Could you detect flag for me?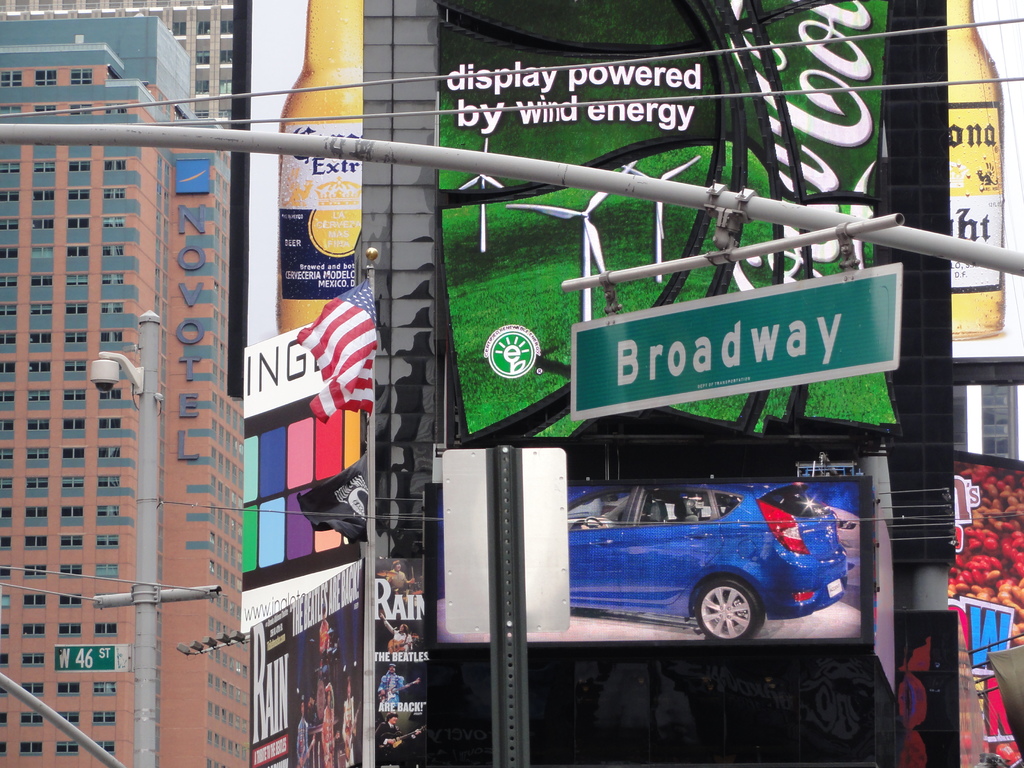
Detection result: bbox=[298, 266, 378, 427].
